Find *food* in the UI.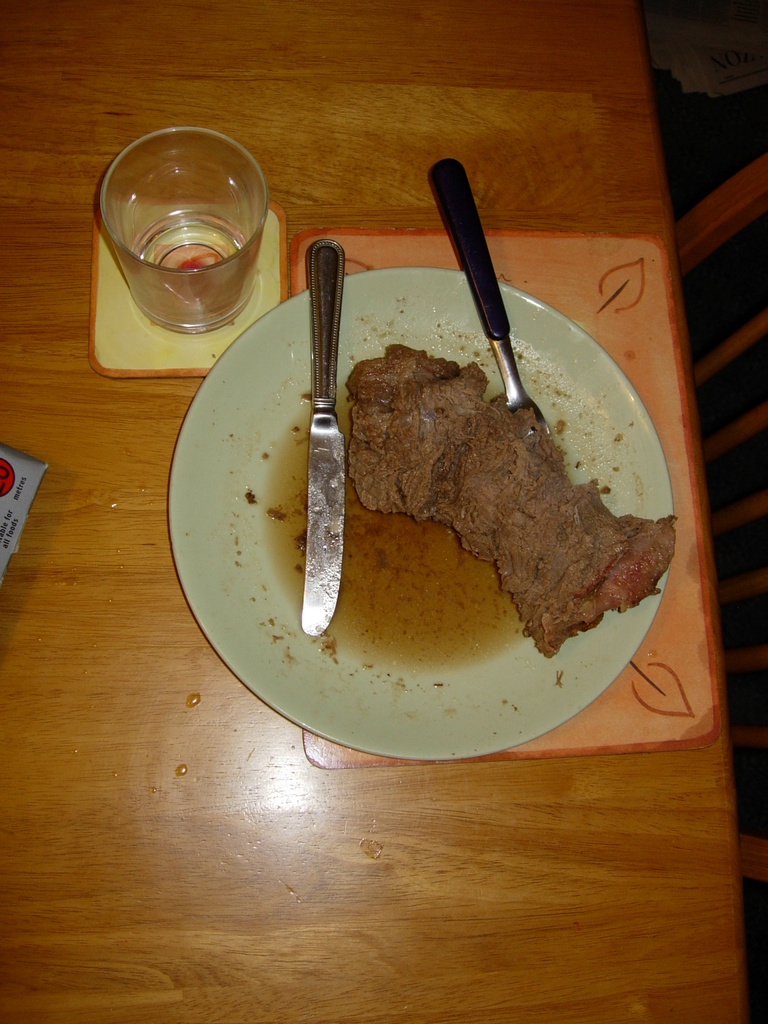
UI element at [left=336, top=316, right=600, bottom=586].
